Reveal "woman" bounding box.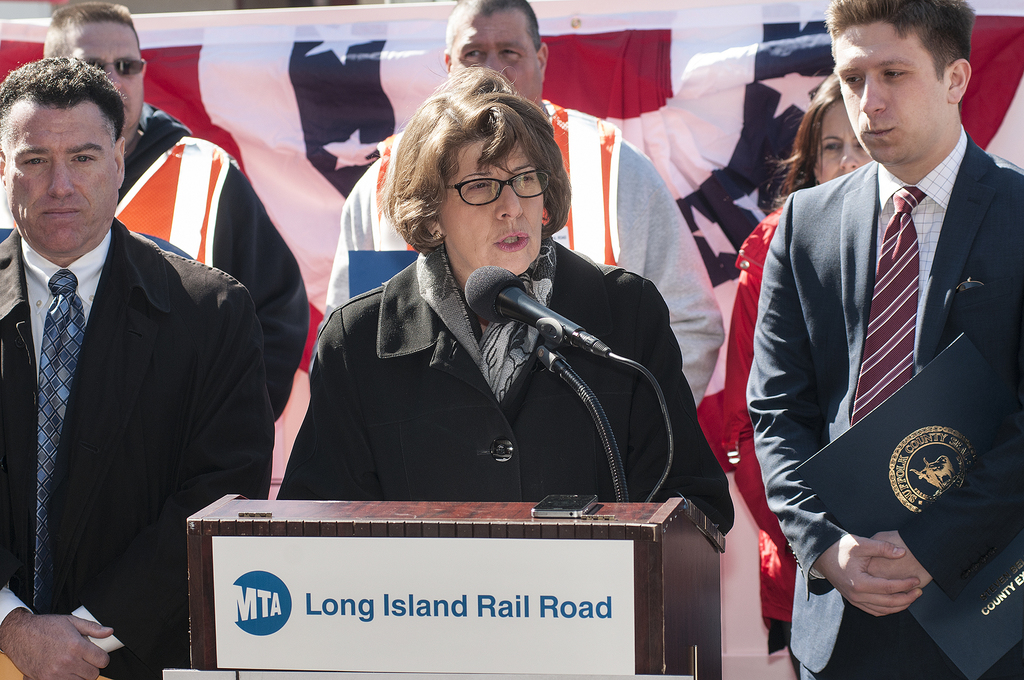
Revealed: (x1=719, y1=65, x2=880, y2=674).
